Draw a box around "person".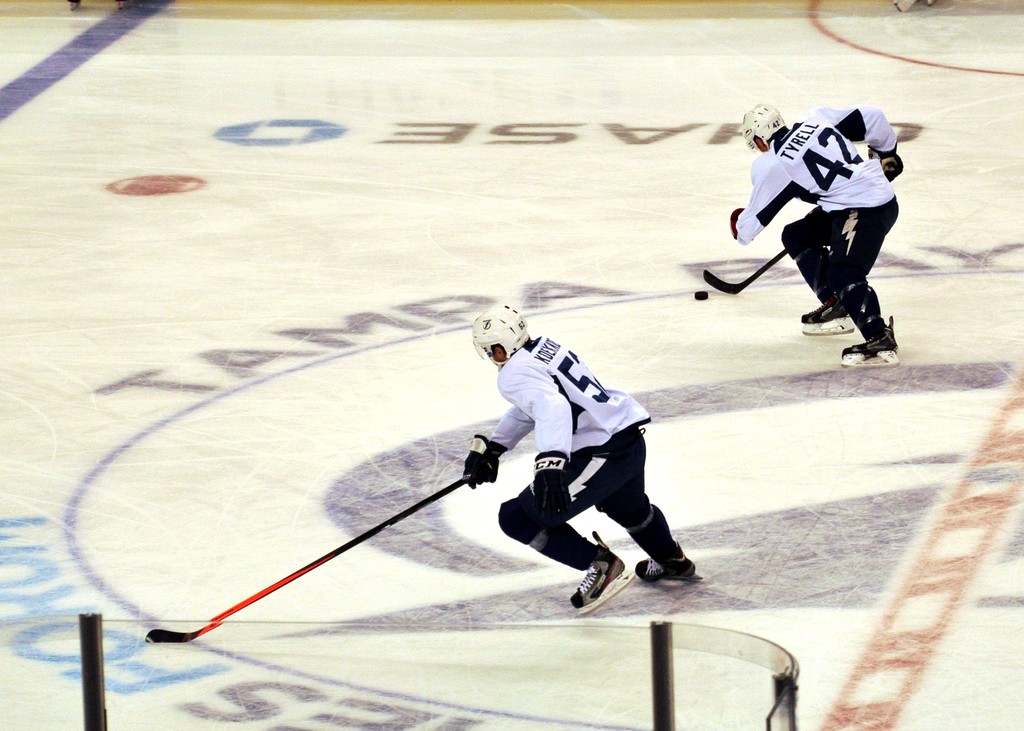
bbox(743, 95, 911, 366).
